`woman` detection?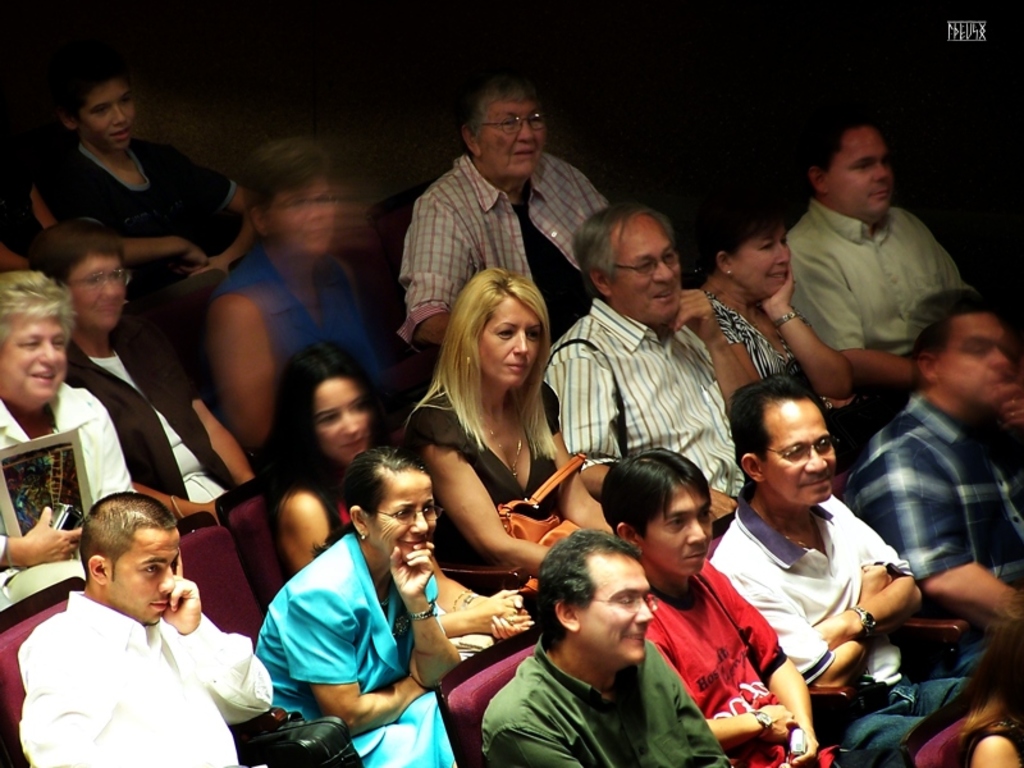
(260,347,538,669)
